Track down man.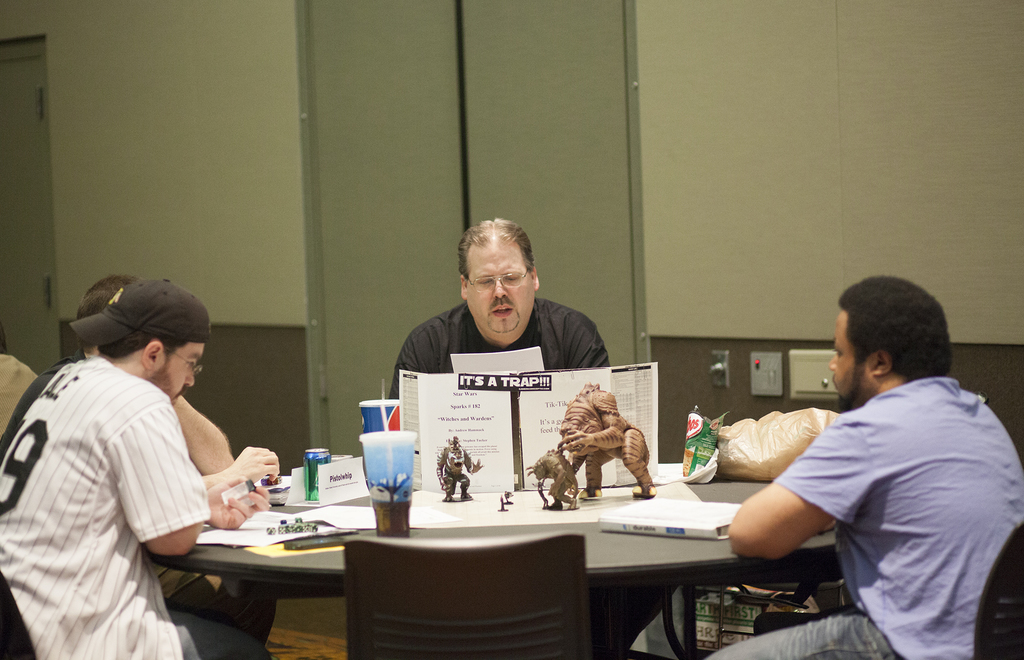
Tracked to select_region(0, 273, 280, 648).
